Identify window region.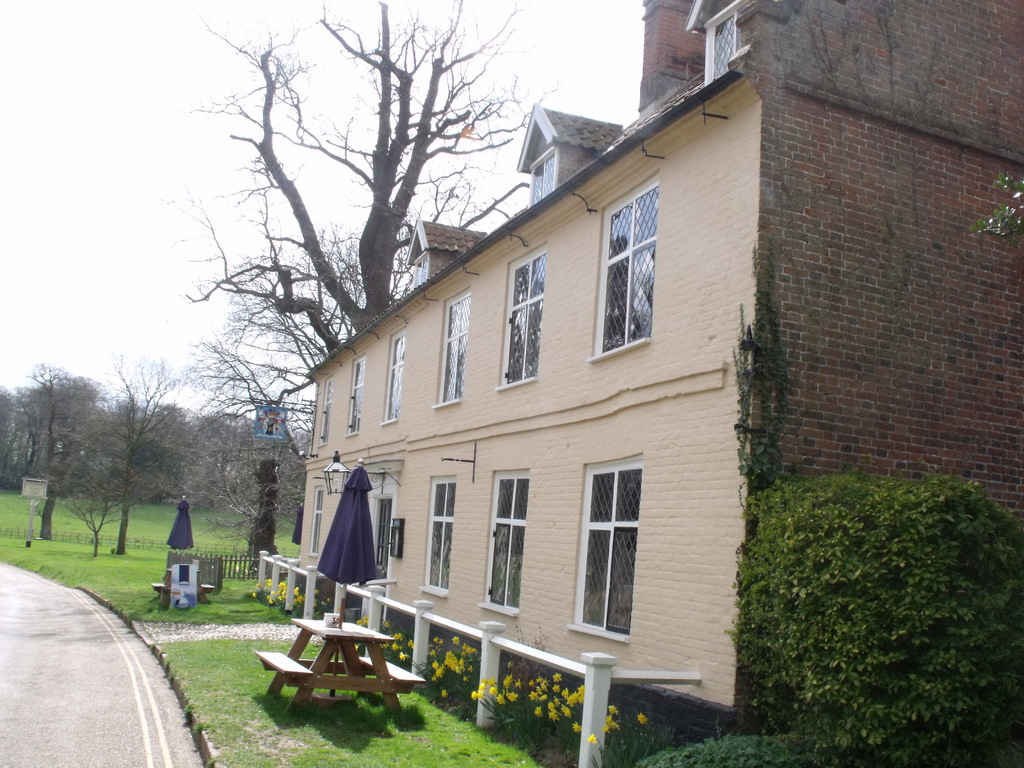
Region: <bbox>586, 168, 658, 360</bbox>.
